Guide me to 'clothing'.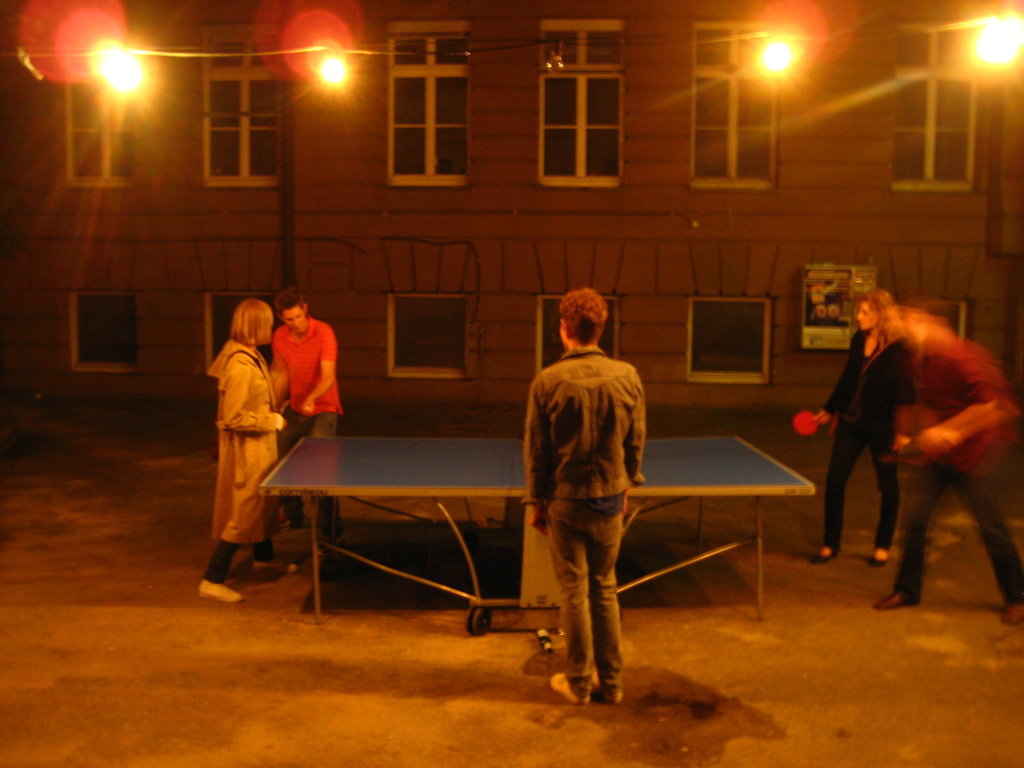
Guidance: Rect(205, 332, 298, 557).
